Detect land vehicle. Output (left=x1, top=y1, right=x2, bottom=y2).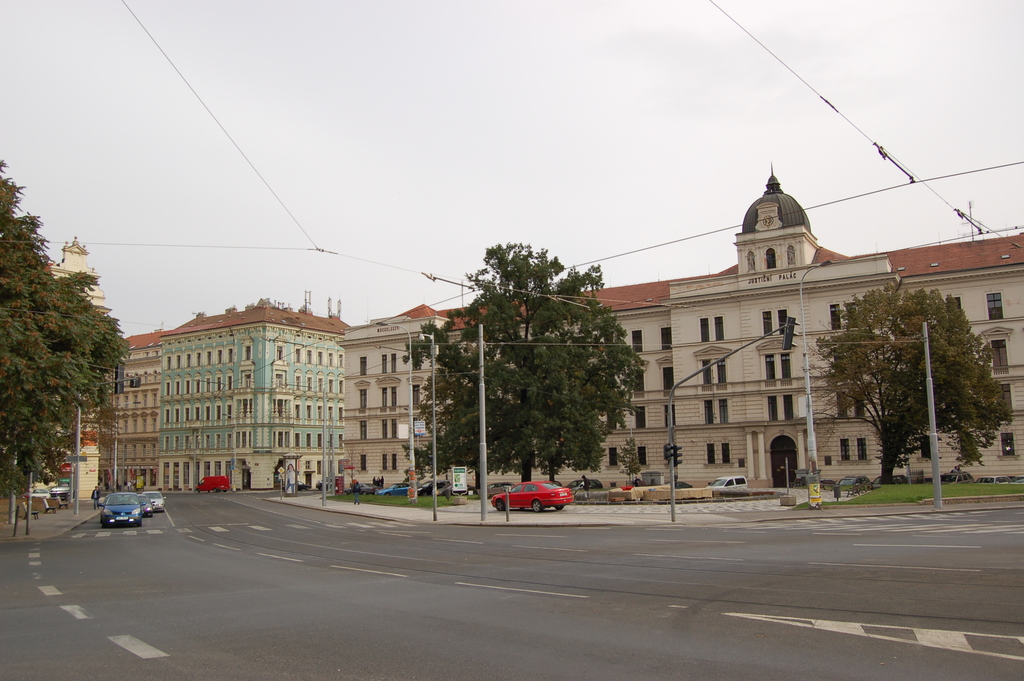
(left=51, top=488, right=67, bottom=501).
